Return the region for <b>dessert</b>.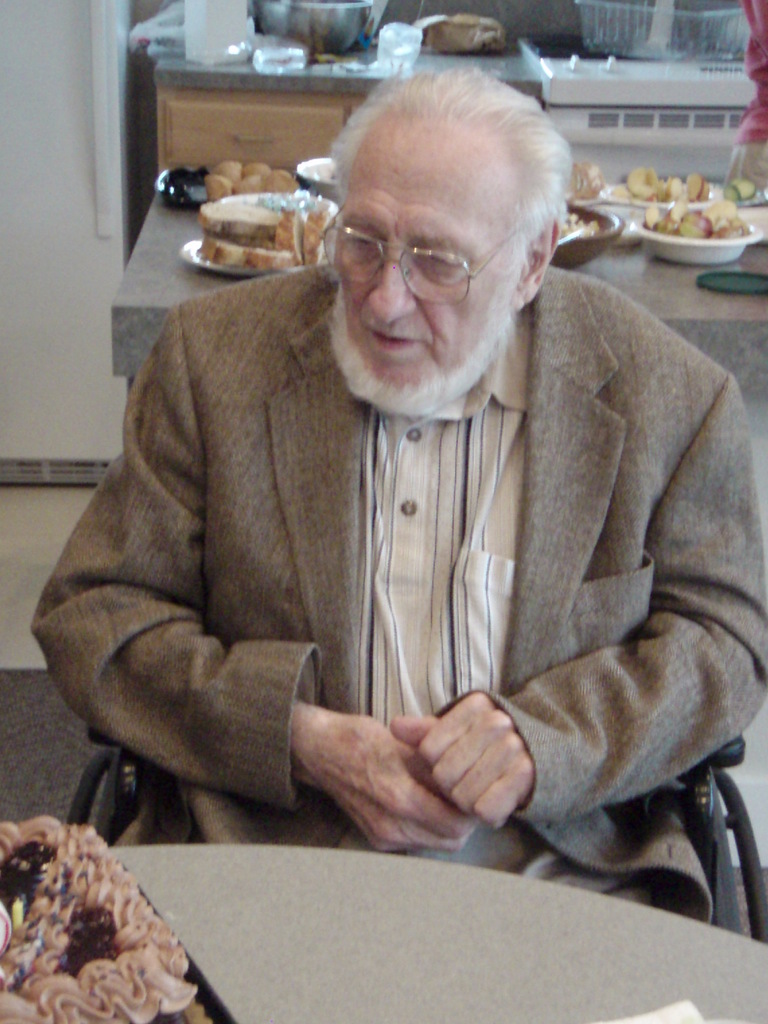
left=627, top=168, right=709, bottom=199.
